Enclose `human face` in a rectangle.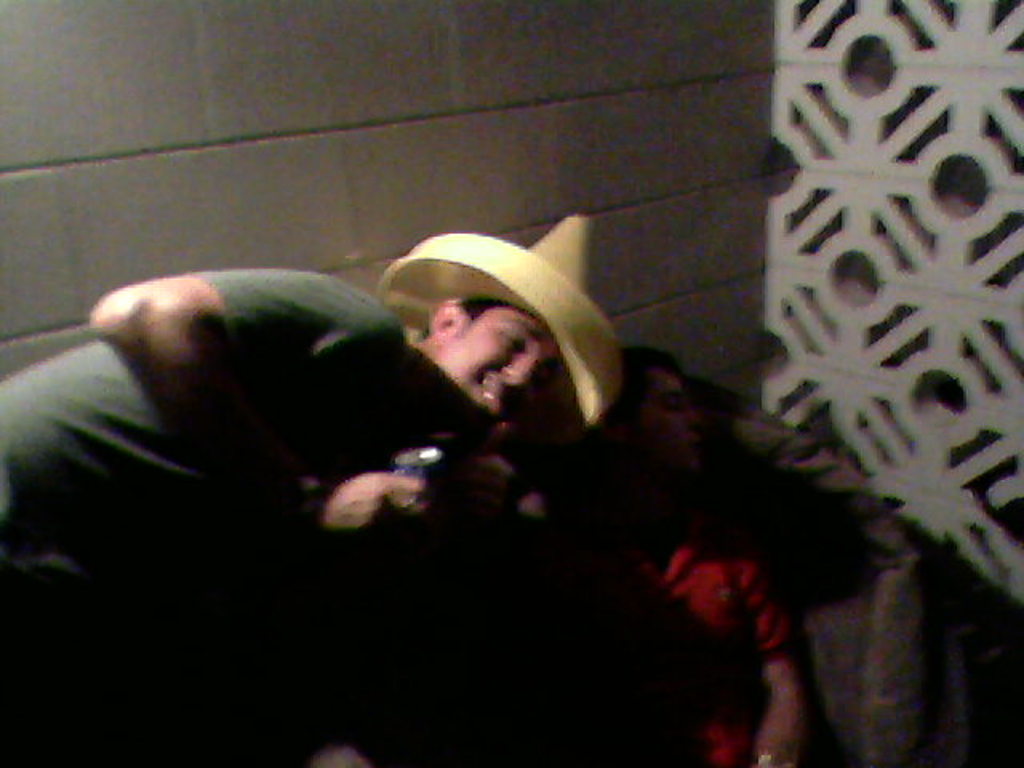
(430,302,552,434).
